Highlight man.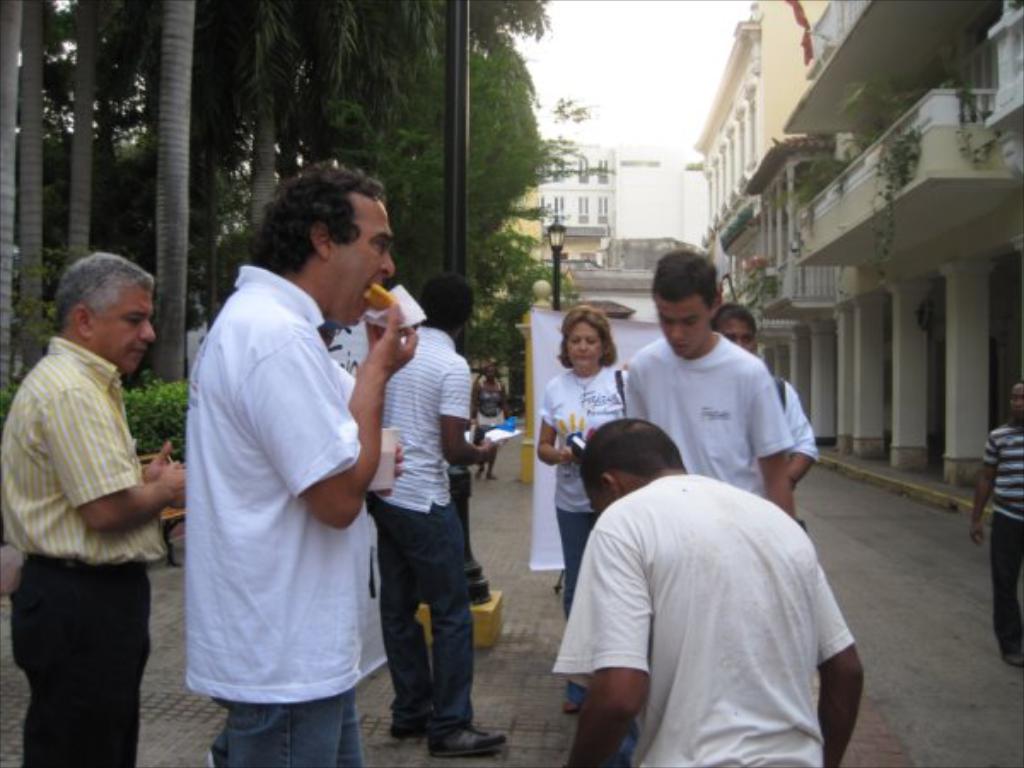
Highlighted region: pyautogui.locateOnScreen(614, 241, 799, 529).
